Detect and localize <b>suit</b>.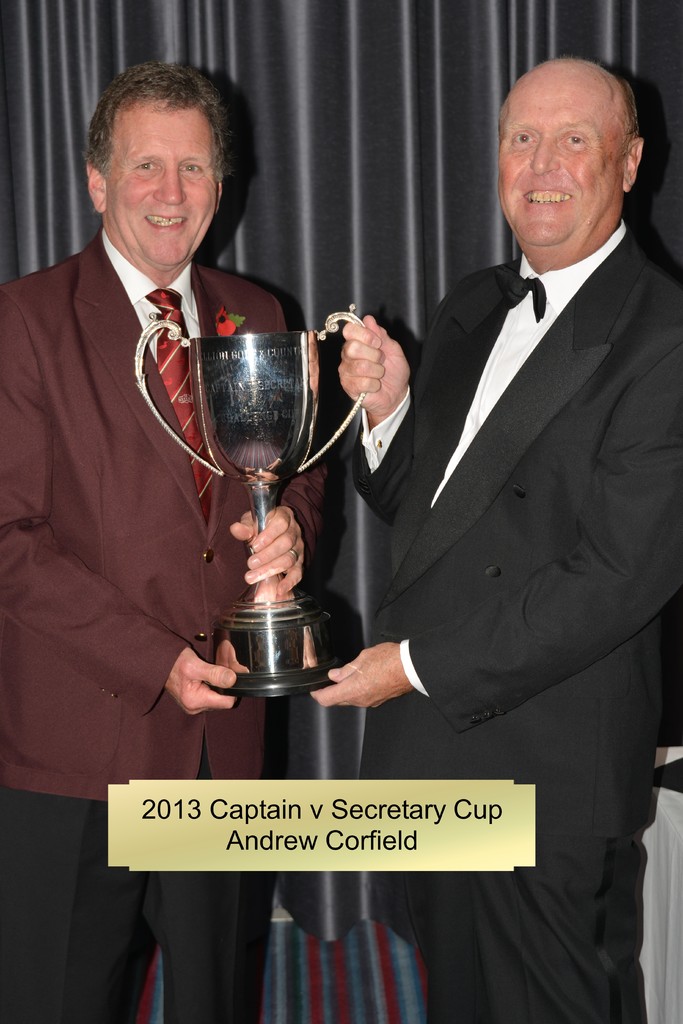
Localized at box(0, 223, 334, 1023).
